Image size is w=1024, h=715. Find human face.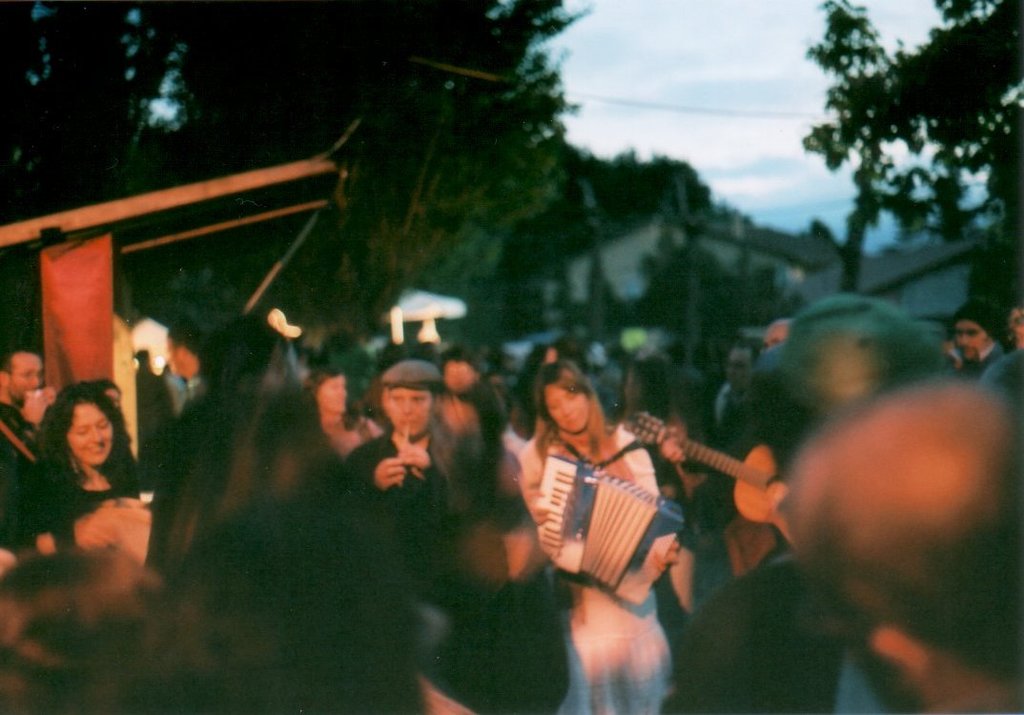
(x1=387, y1=388, x2=434, y2=436).
